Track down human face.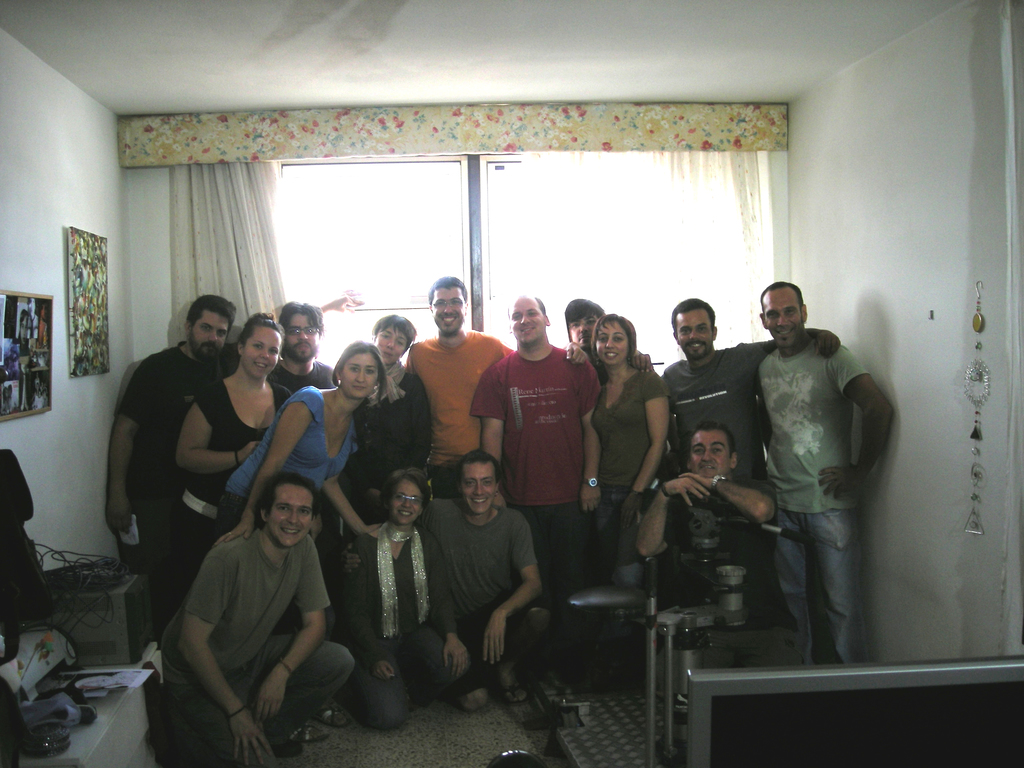
Tracked to rect(674, 308, 714, 360).
